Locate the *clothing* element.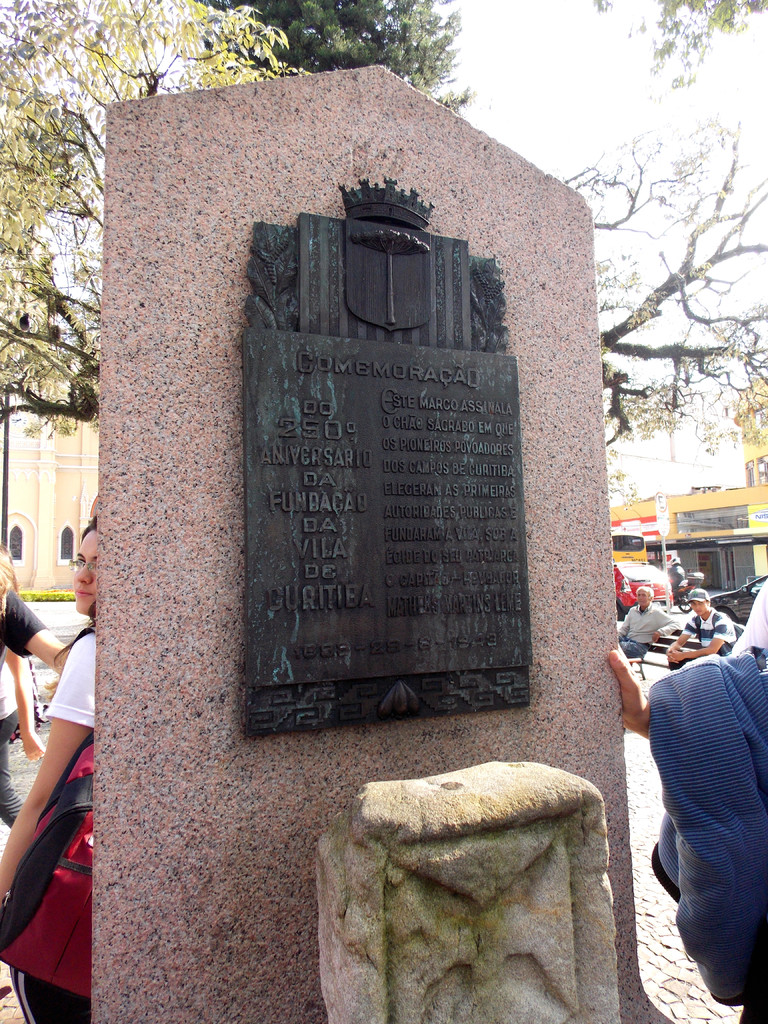
Element bbox: pyautogui.locateOnScreen(0, 593, 47, 820).
